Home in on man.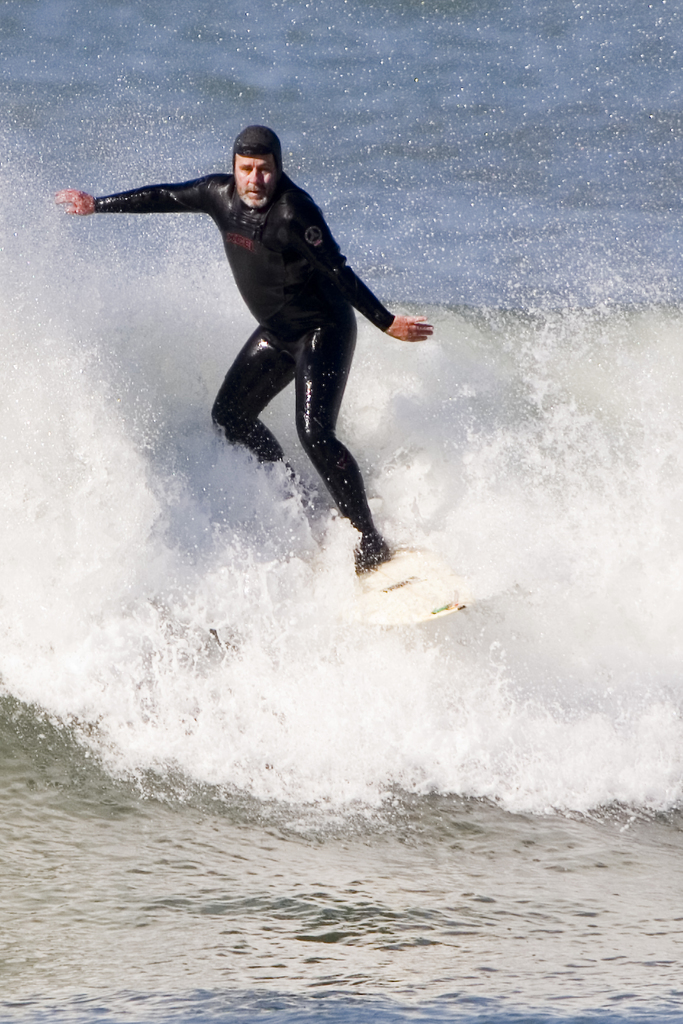
Homed in at l=70, t=132, r=434, b=563.
